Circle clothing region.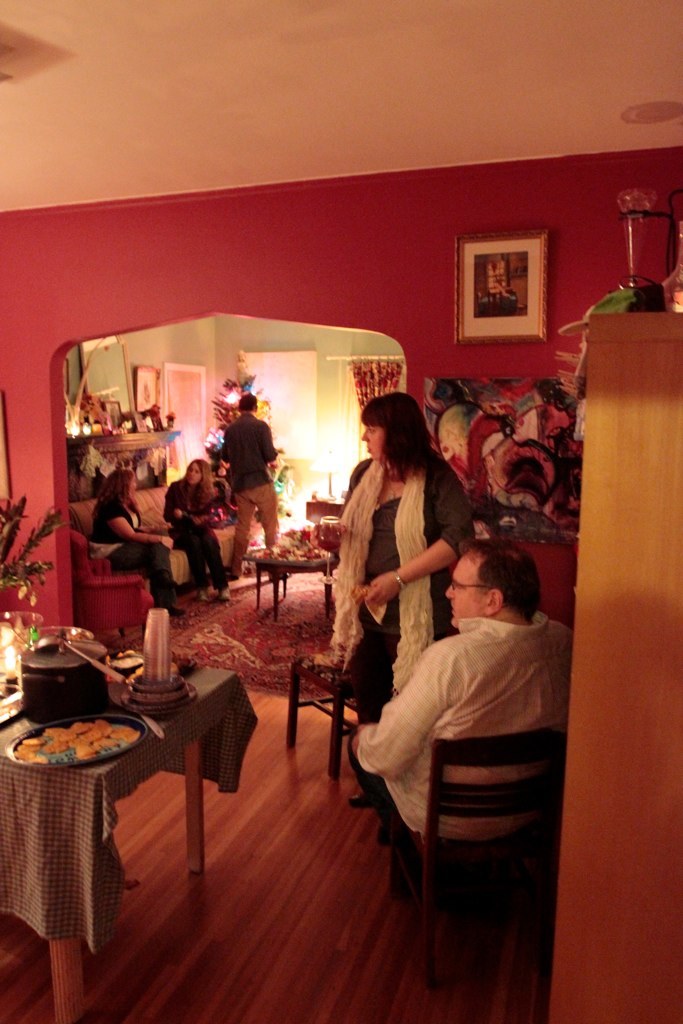
Region: 343 462 469 700.
